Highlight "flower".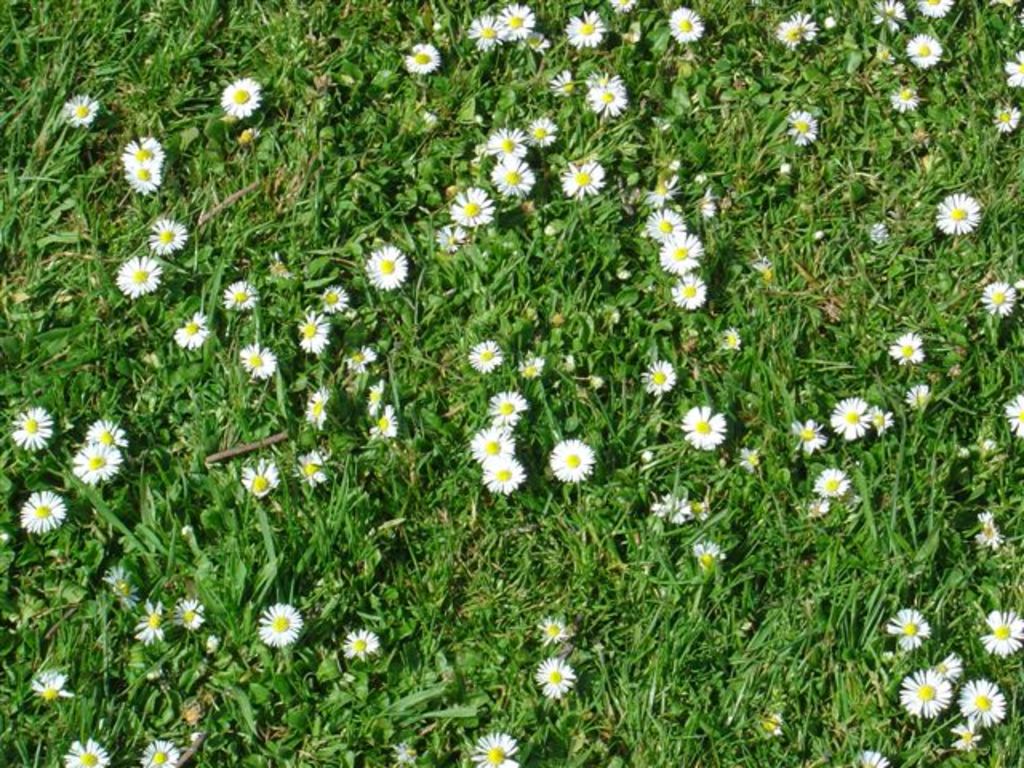
Highlighted region: {"left": 869, "top": 406, "right": 898, "bottom": 442}.
